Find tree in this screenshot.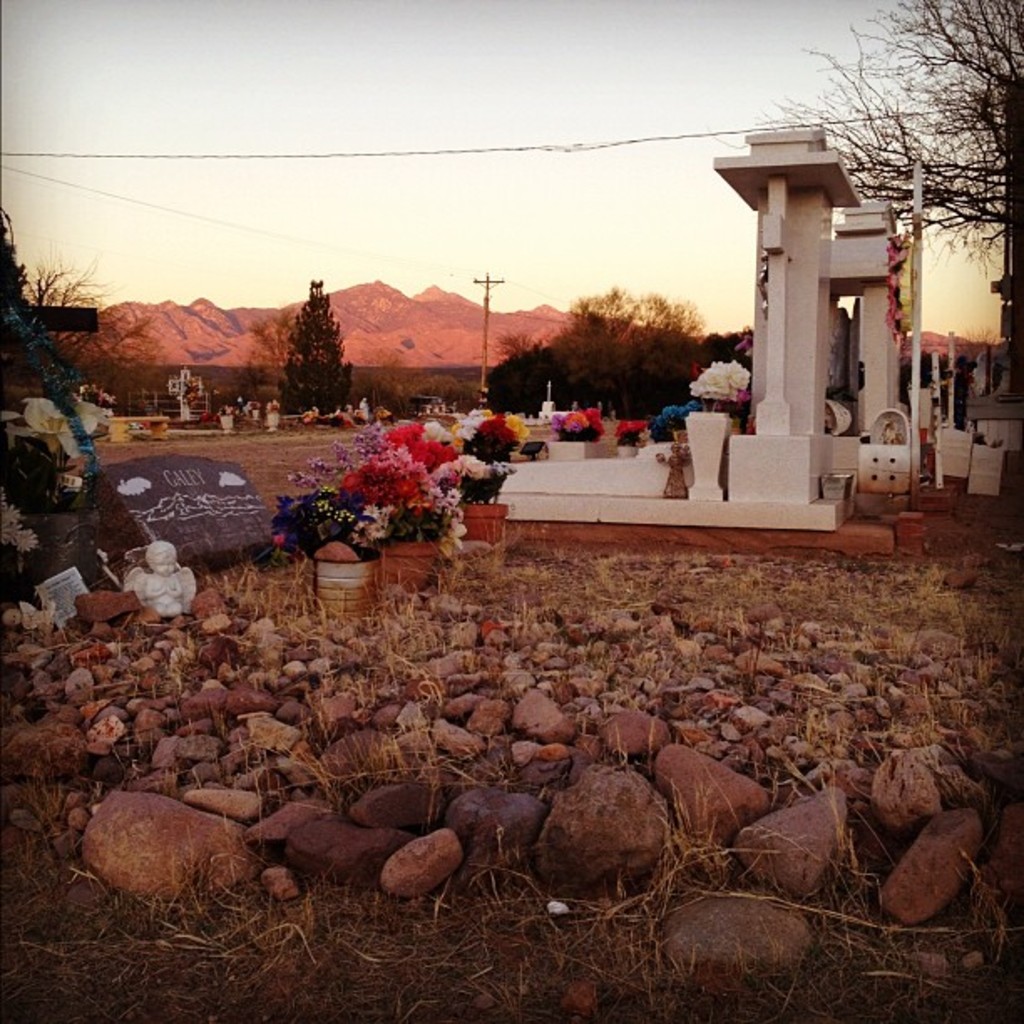
The bounding box for tree is [706, 0, 1022, 402].
